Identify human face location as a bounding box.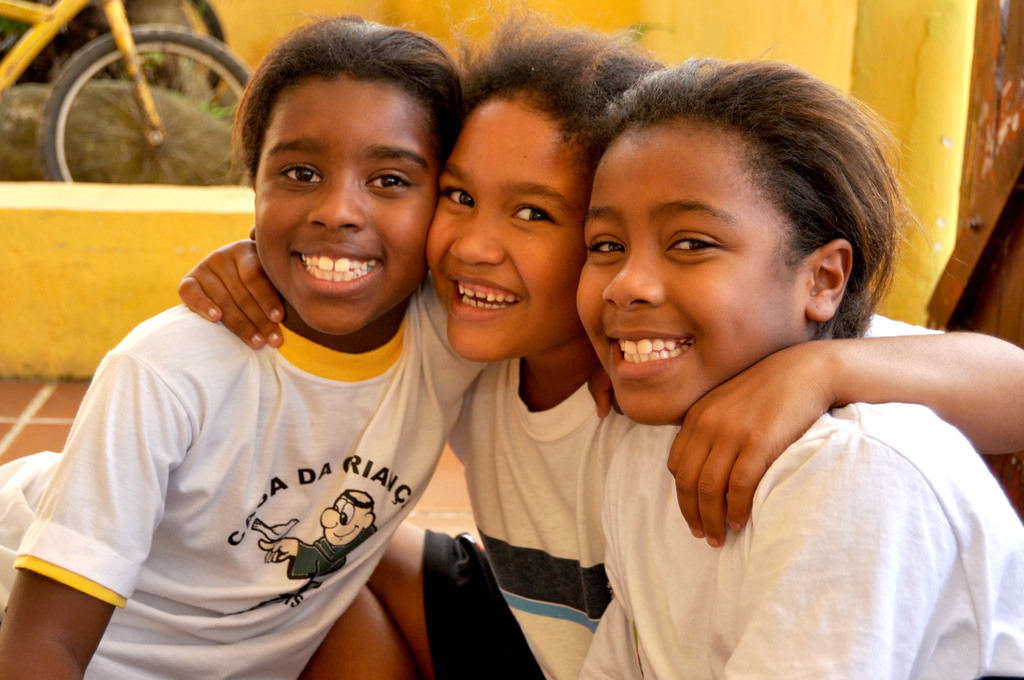
(572, 113, 808, 428).
